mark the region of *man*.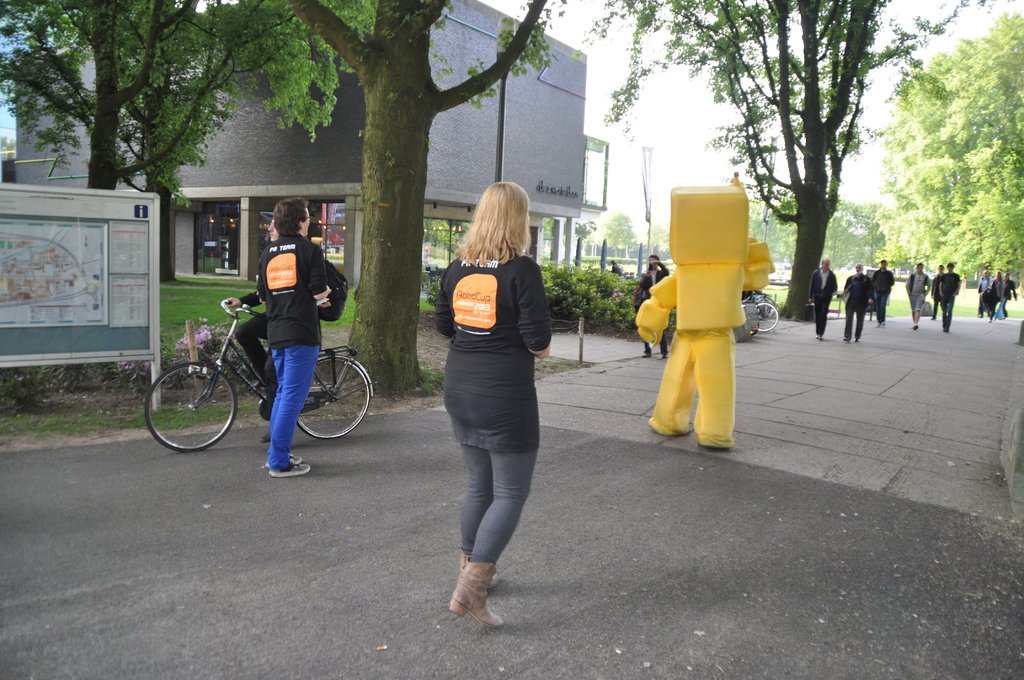
Region: (254, 193, 332, 477).
